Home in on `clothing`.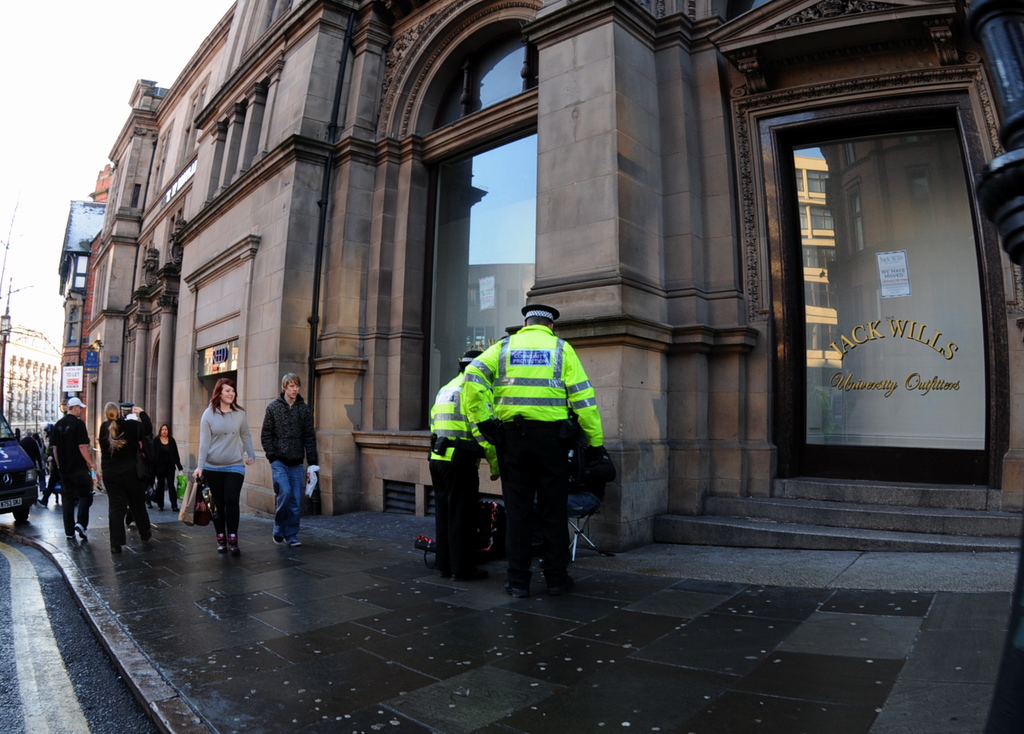
Homed in at 257:396:318:541.
